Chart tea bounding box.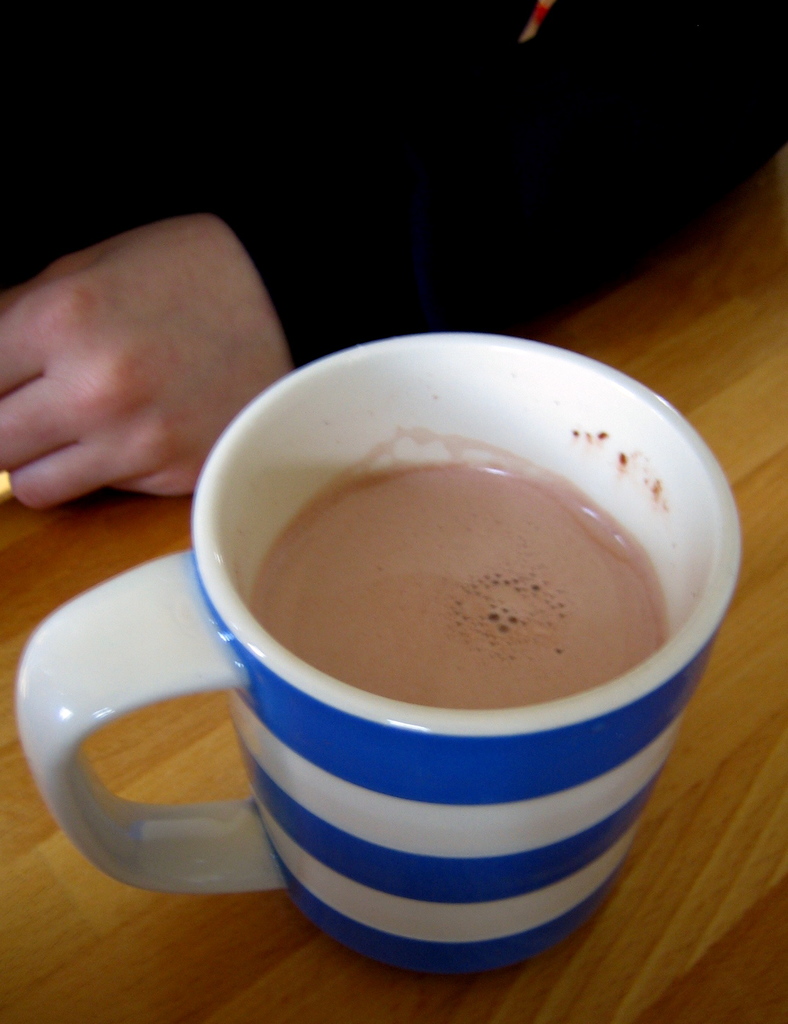
Charted: box=[253, 432, 660, 711].
